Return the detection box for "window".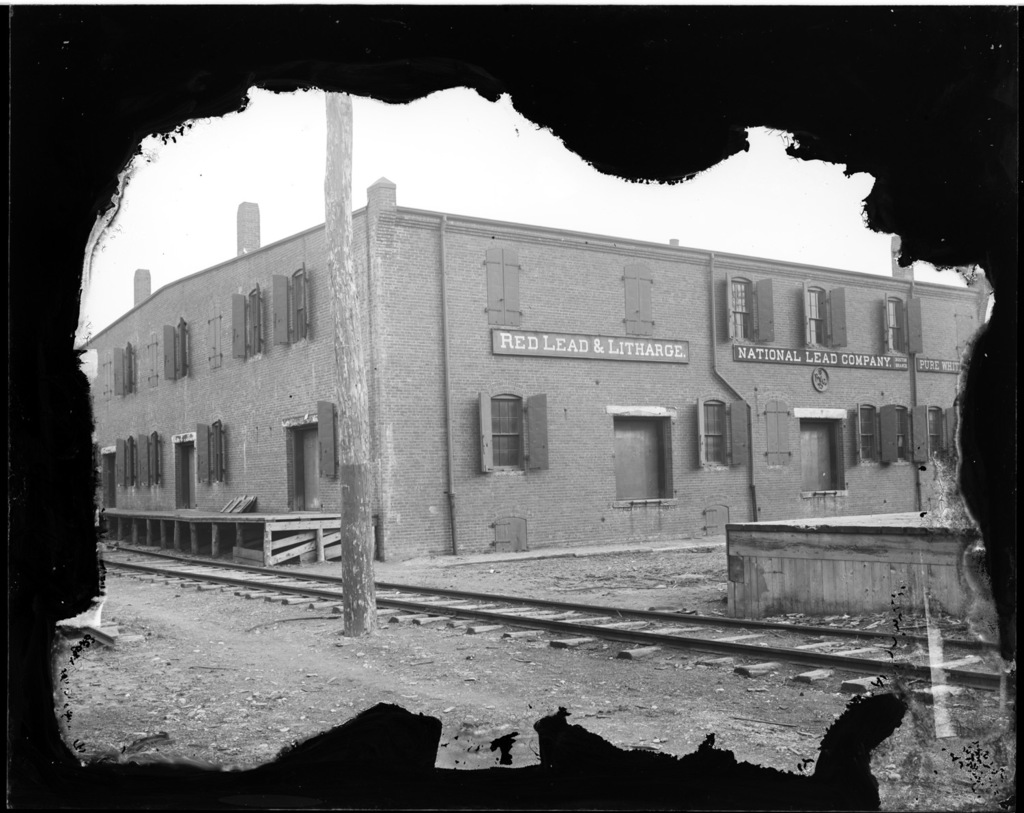
box=[856, 397, 895, 470].
